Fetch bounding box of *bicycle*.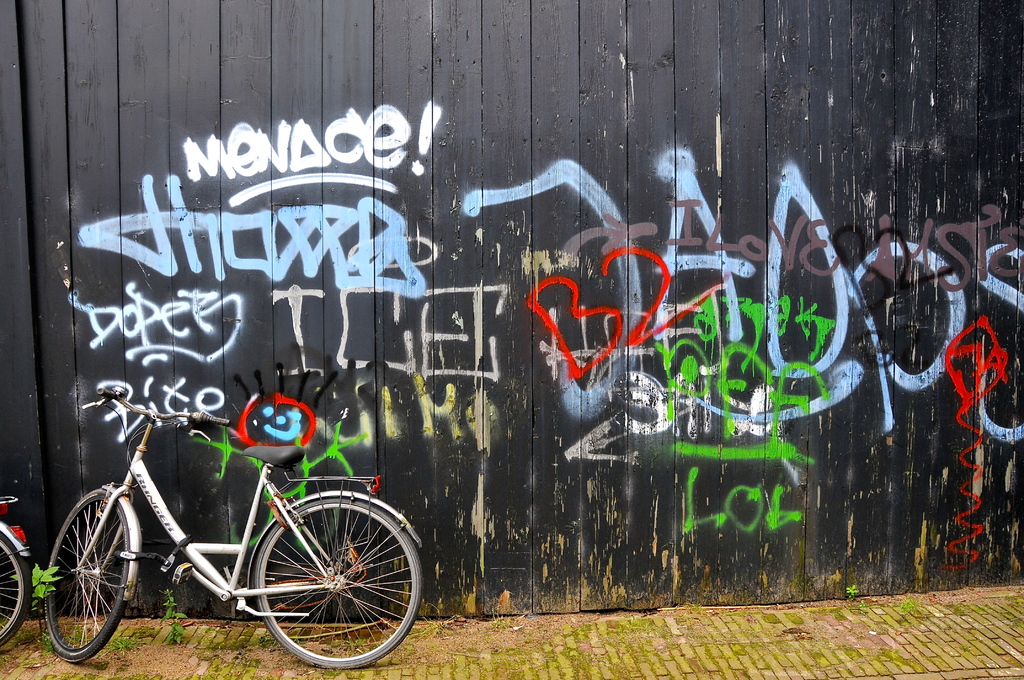
Bbox: locate(0, 494, 37, 649).
